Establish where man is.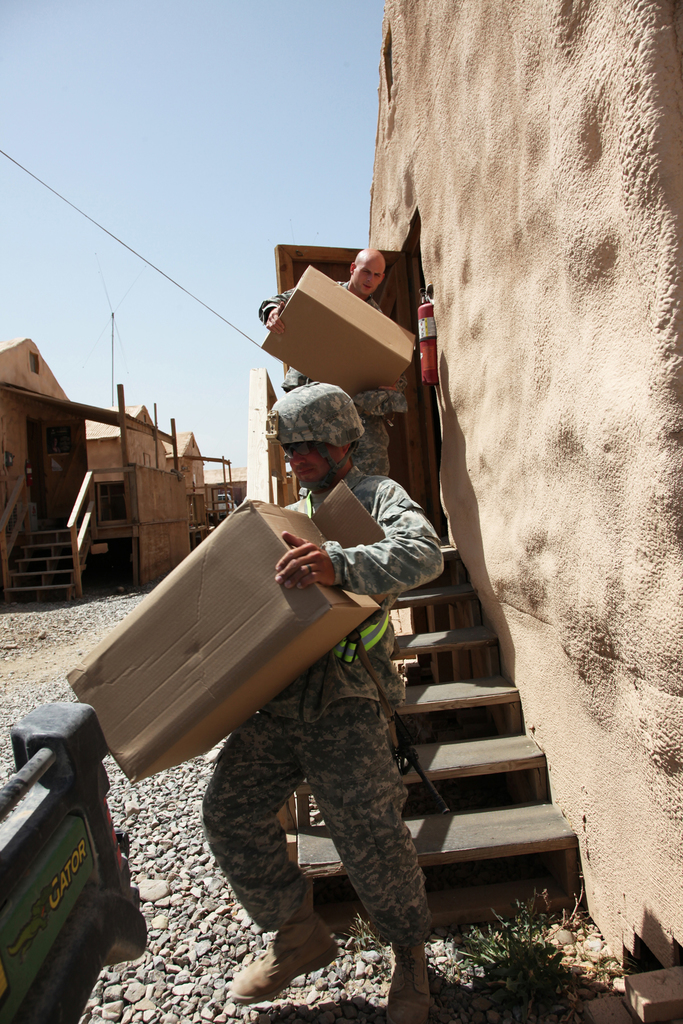
Established at <bbox>138, 298, 491, 975</bbox>.
